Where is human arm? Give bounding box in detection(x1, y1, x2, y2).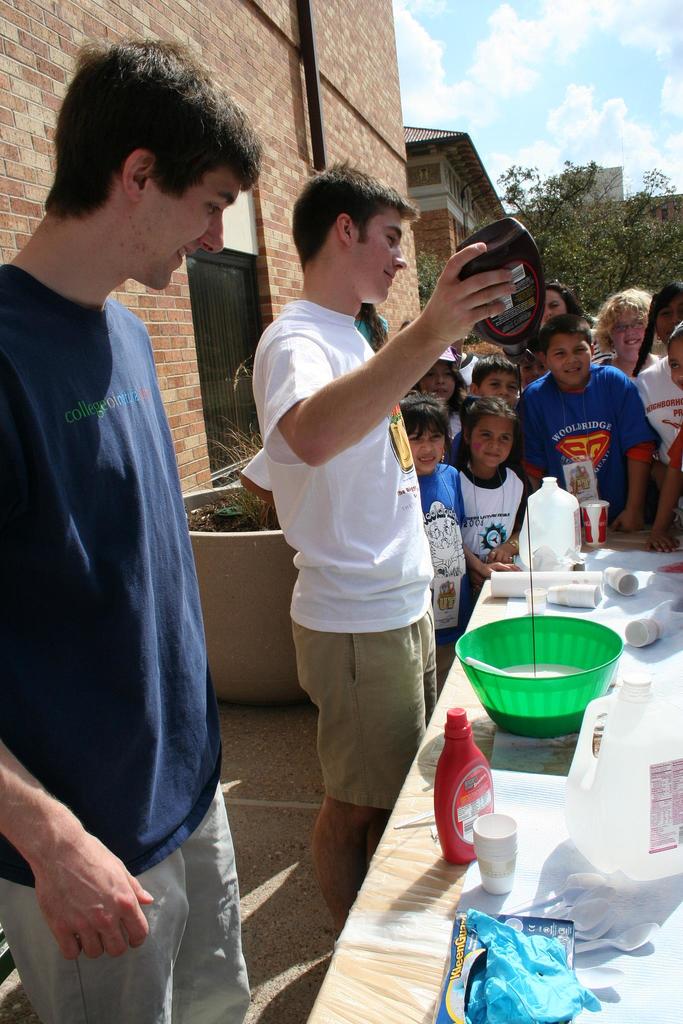
detection(258, 244, 512, 461).
